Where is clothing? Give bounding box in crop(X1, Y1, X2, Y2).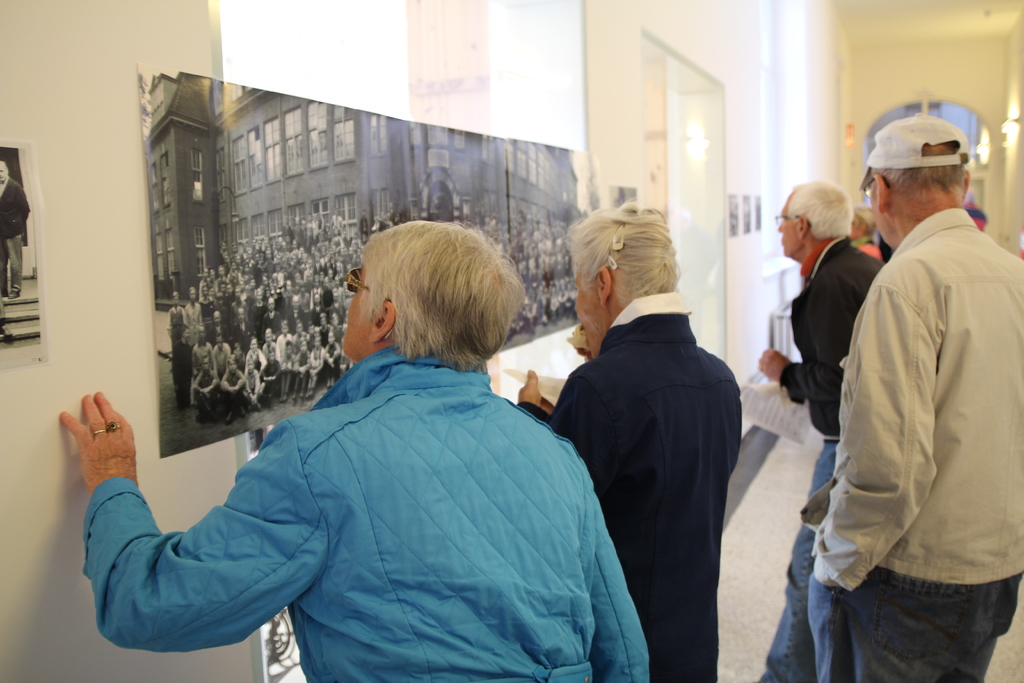
crop(805, 205, 1023, 682).
